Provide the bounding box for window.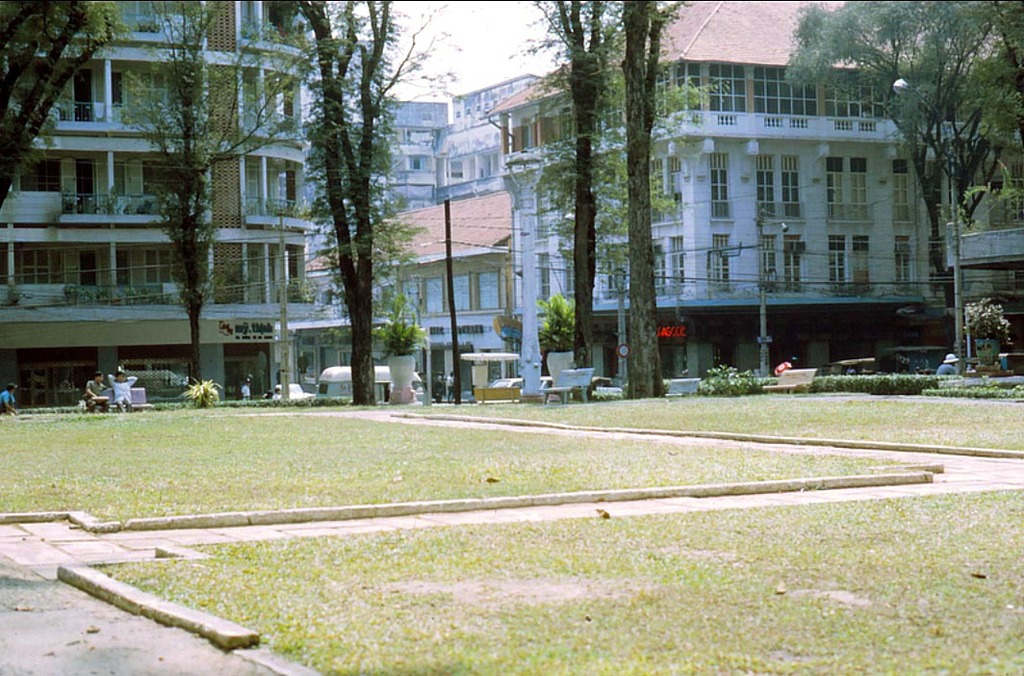
left=826, top=172, right=844, bottom=199.
